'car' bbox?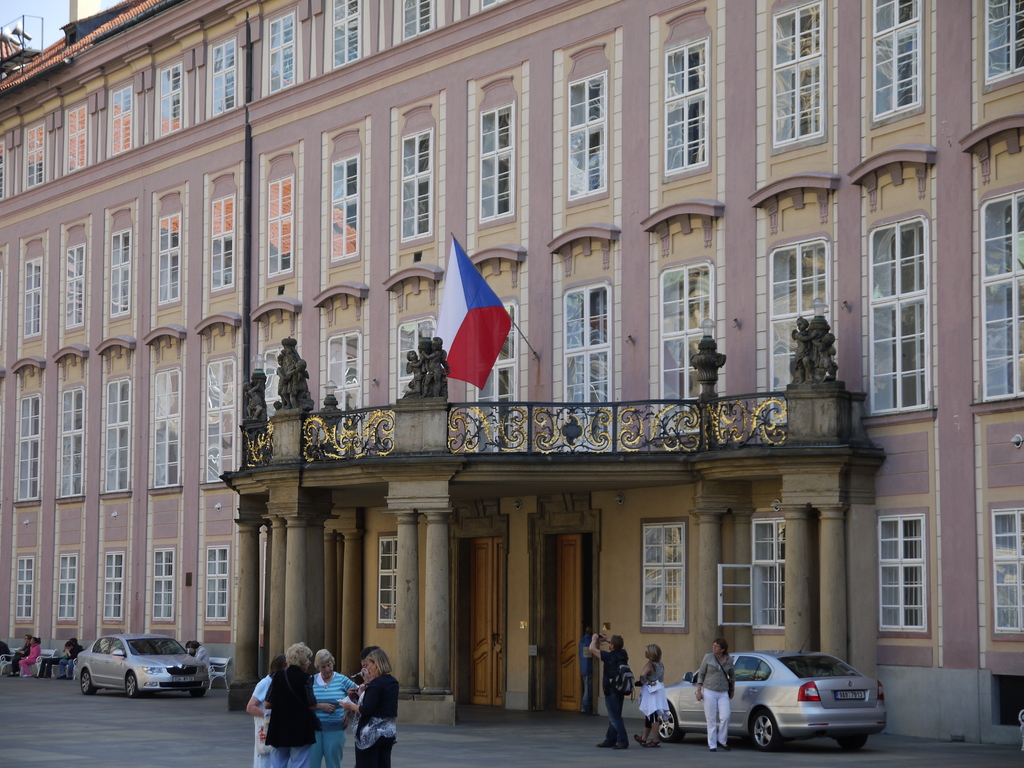
(72,631,209,700)
